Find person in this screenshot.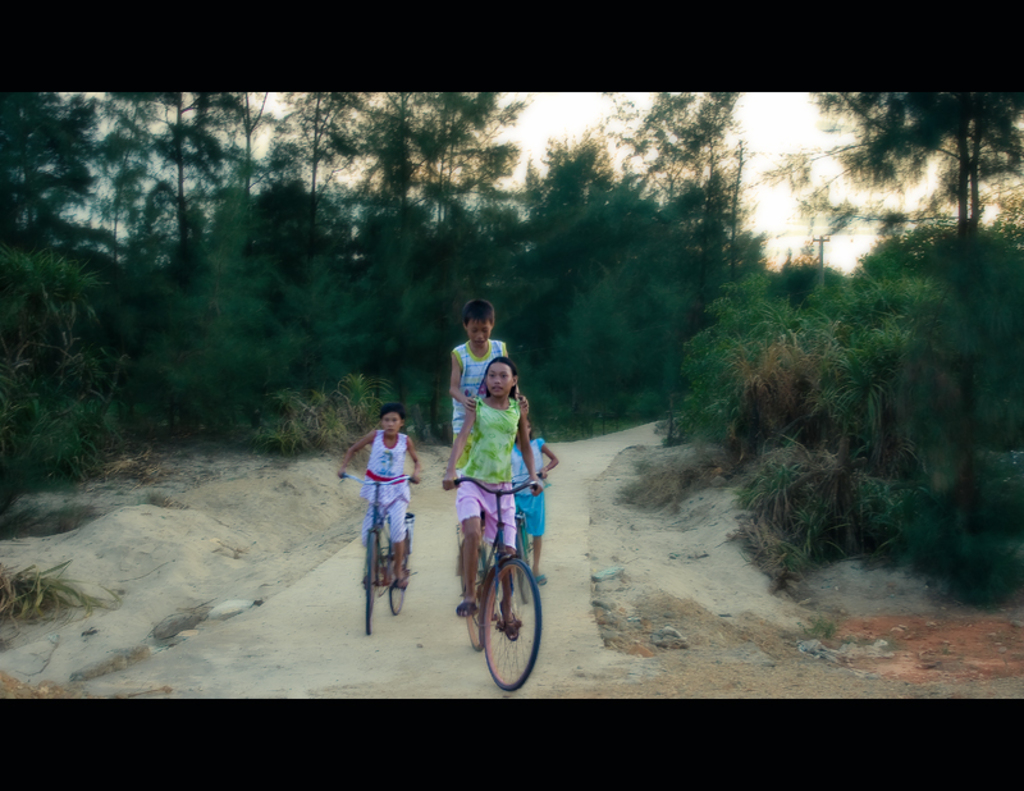
The bounding box for person is l=506, t=424, r=562, b=579.
